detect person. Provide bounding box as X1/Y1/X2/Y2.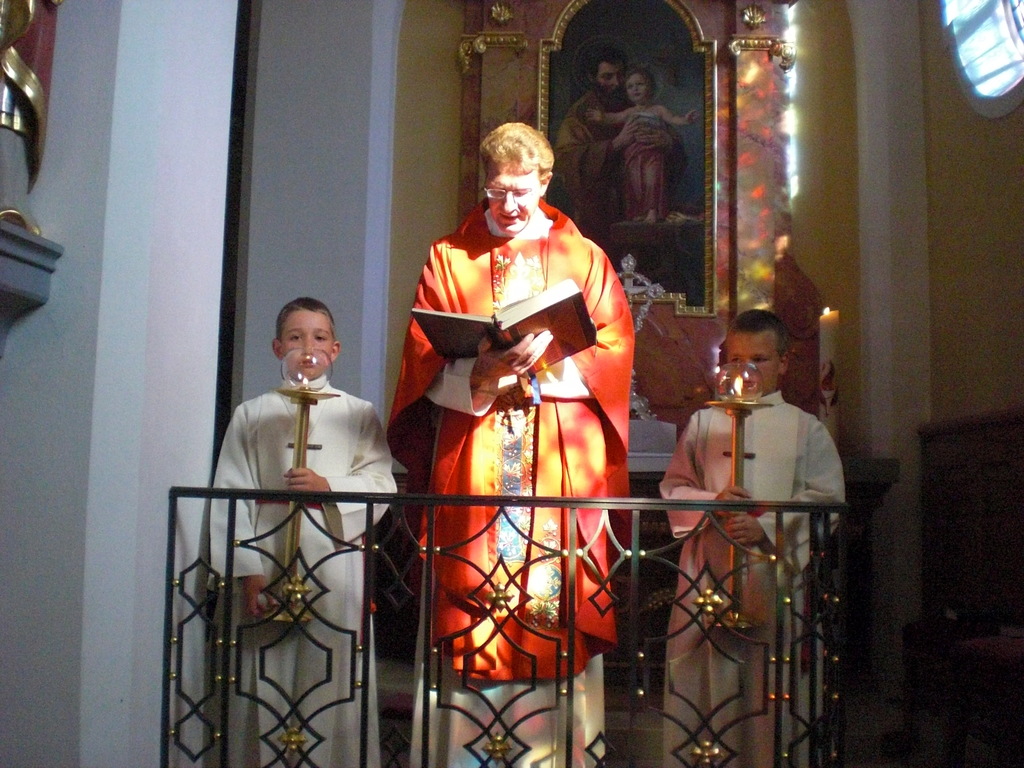
659/305/849/767.
